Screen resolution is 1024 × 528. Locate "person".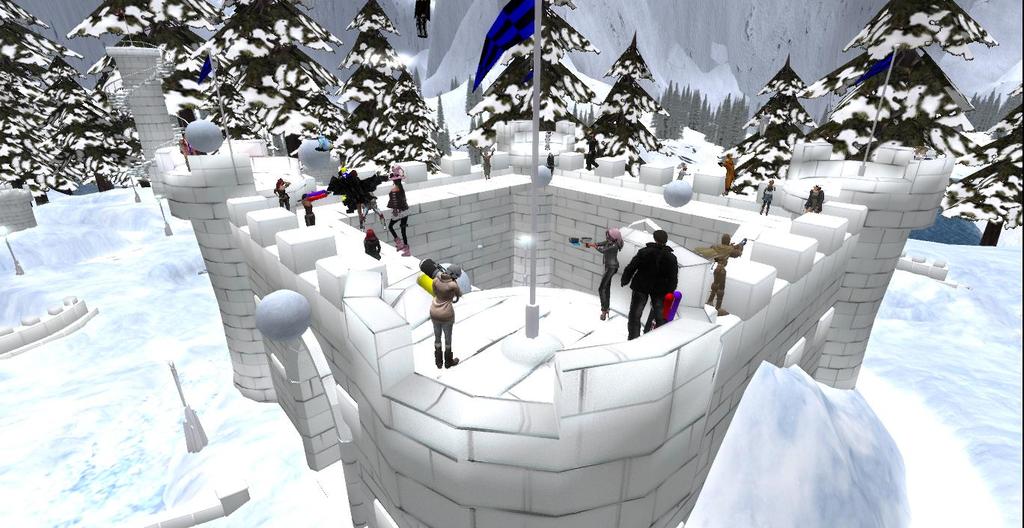
crop(754, 178, 771, 213).
